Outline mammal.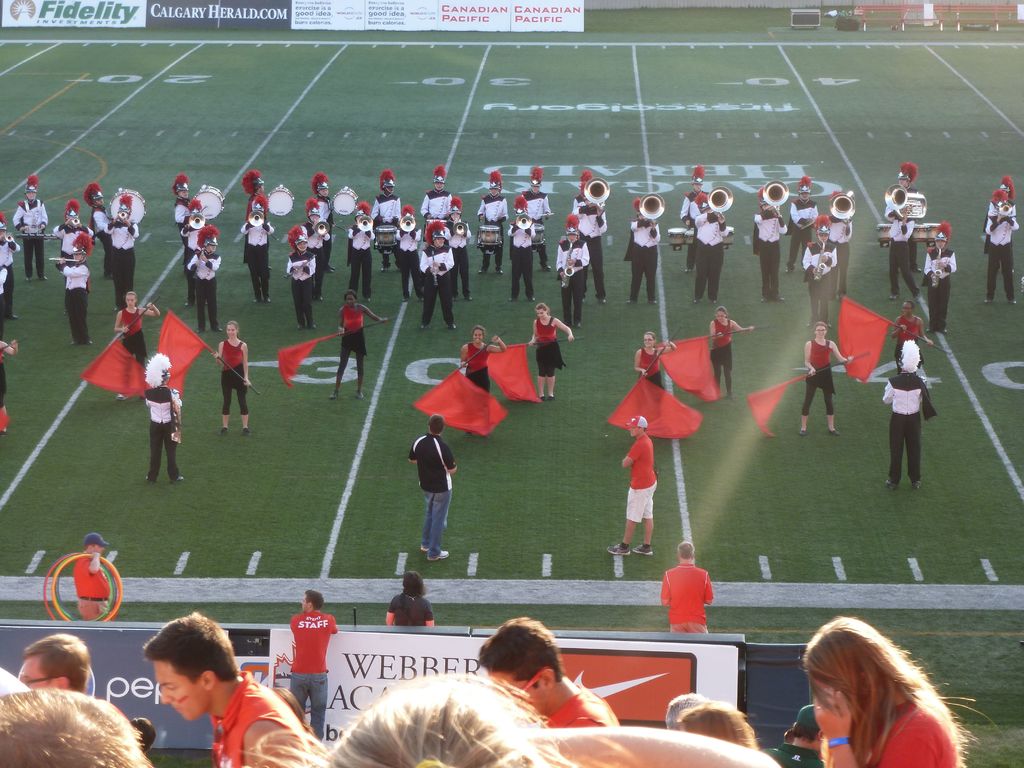
Outline: box=[803, 214, 838, 323].
